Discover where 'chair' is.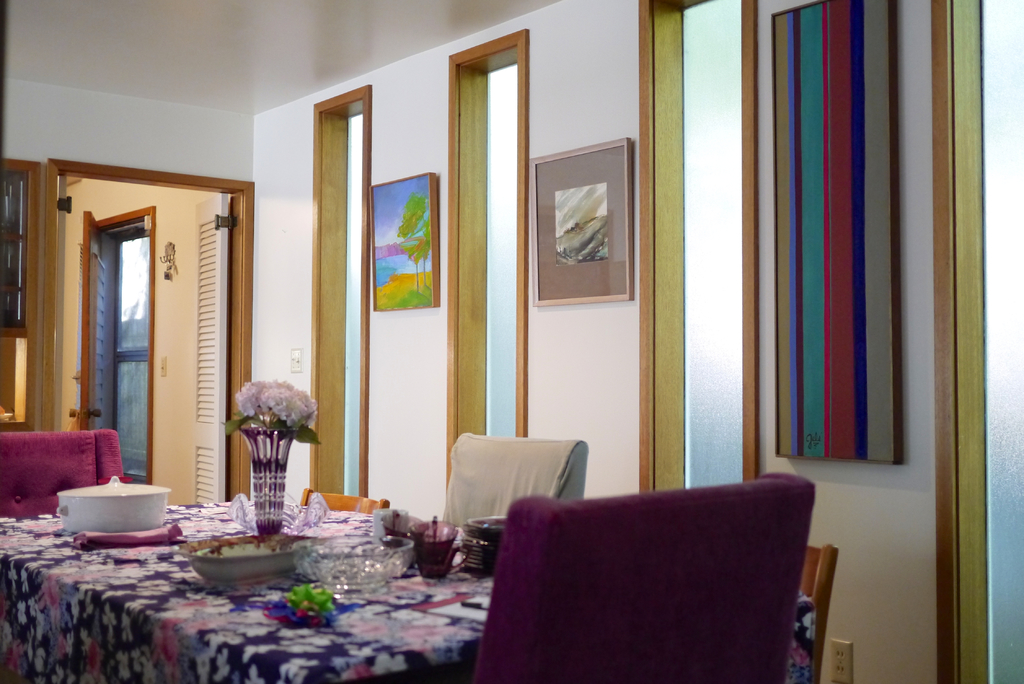
Discovered at BBox(0, 428, 130, 515).
